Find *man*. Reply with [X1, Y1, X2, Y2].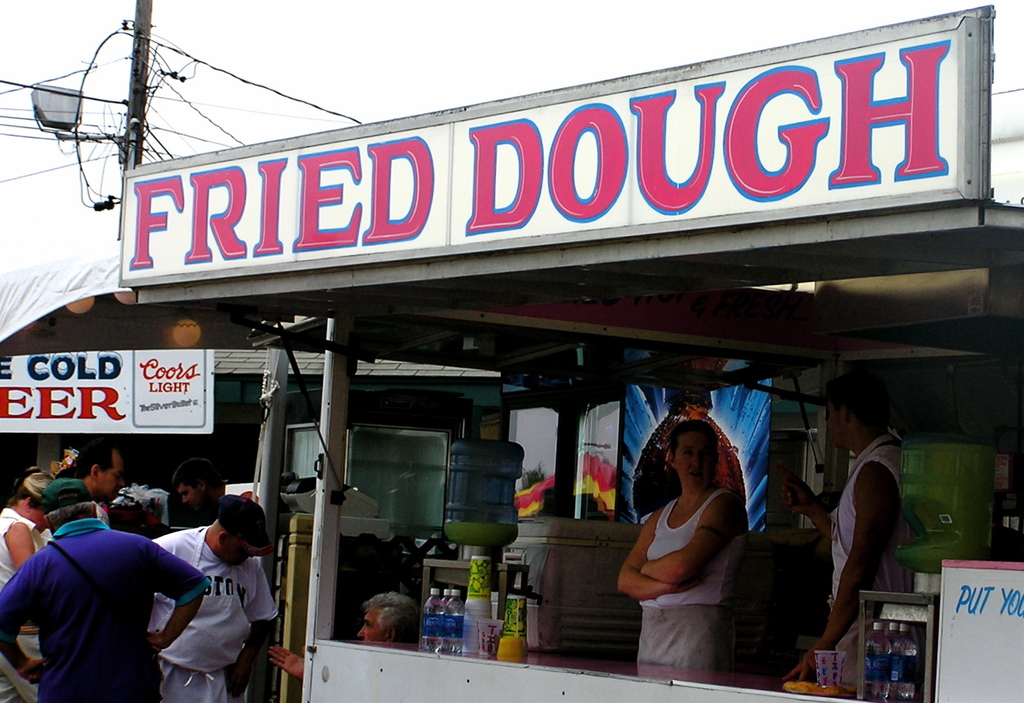
[69, 438, 132, 498].
